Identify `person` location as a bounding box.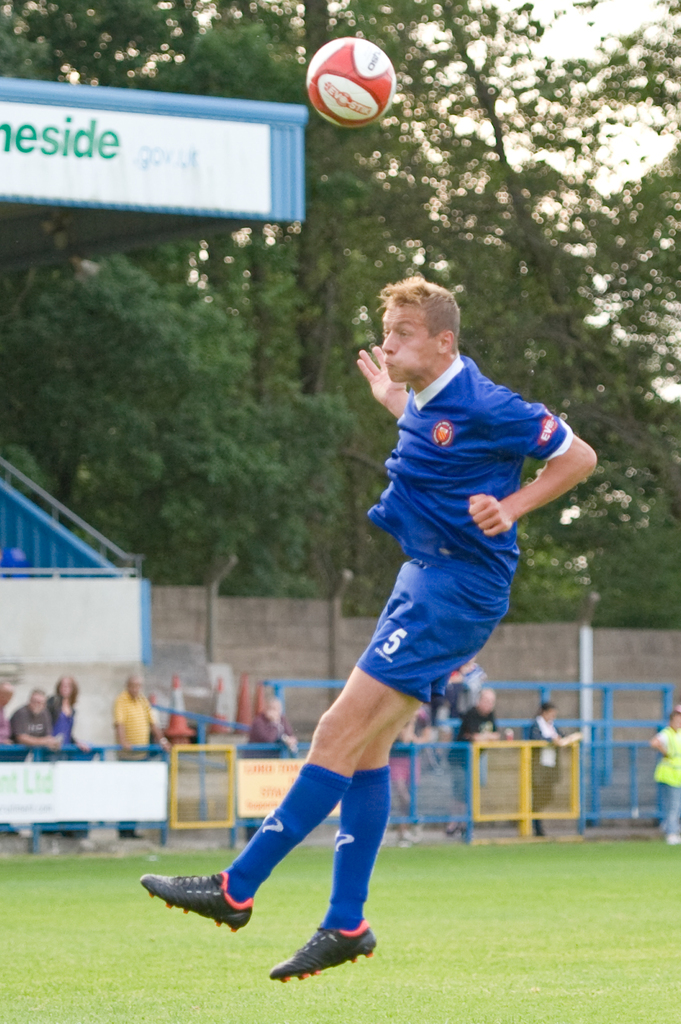
[451, 689, 510, 843].
